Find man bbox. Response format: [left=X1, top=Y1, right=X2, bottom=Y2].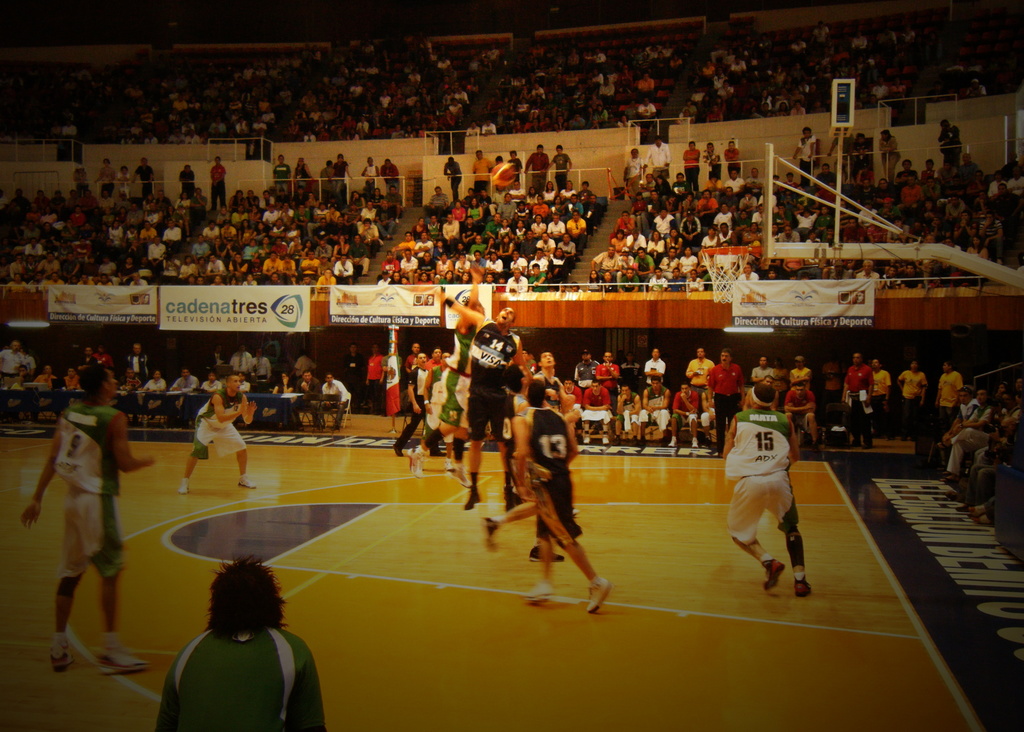
[left=204, top=158, right=231, bottom=206].
